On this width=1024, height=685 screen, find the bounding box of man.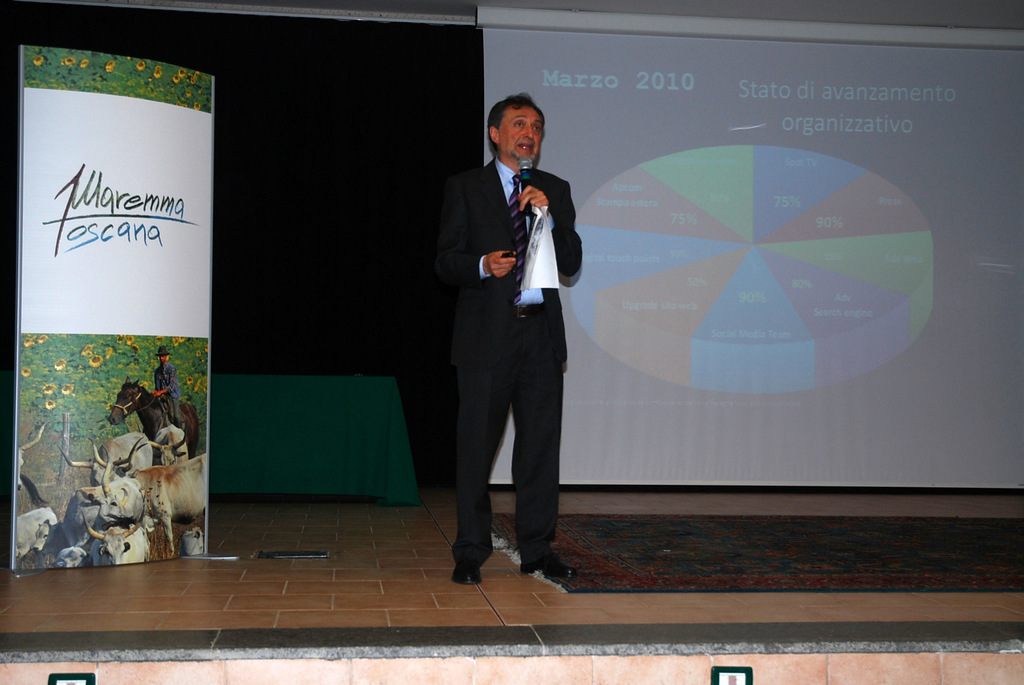
Bounding box: left=438, top=41, right=590, bottom=589.
